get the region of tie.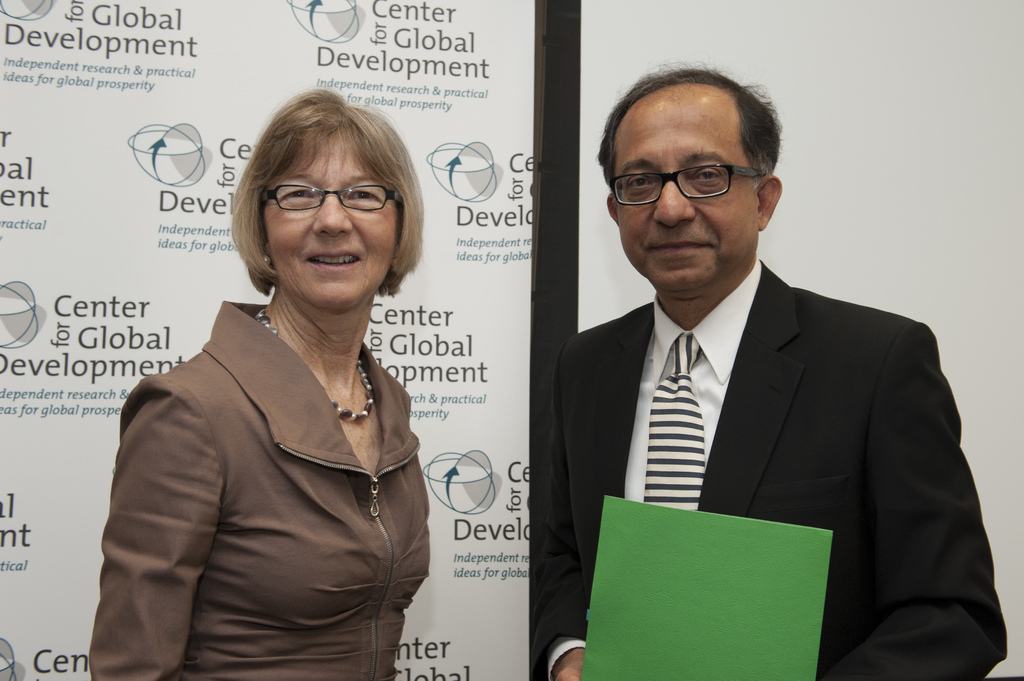
left=641, top=330, right=705, bottom=514.
